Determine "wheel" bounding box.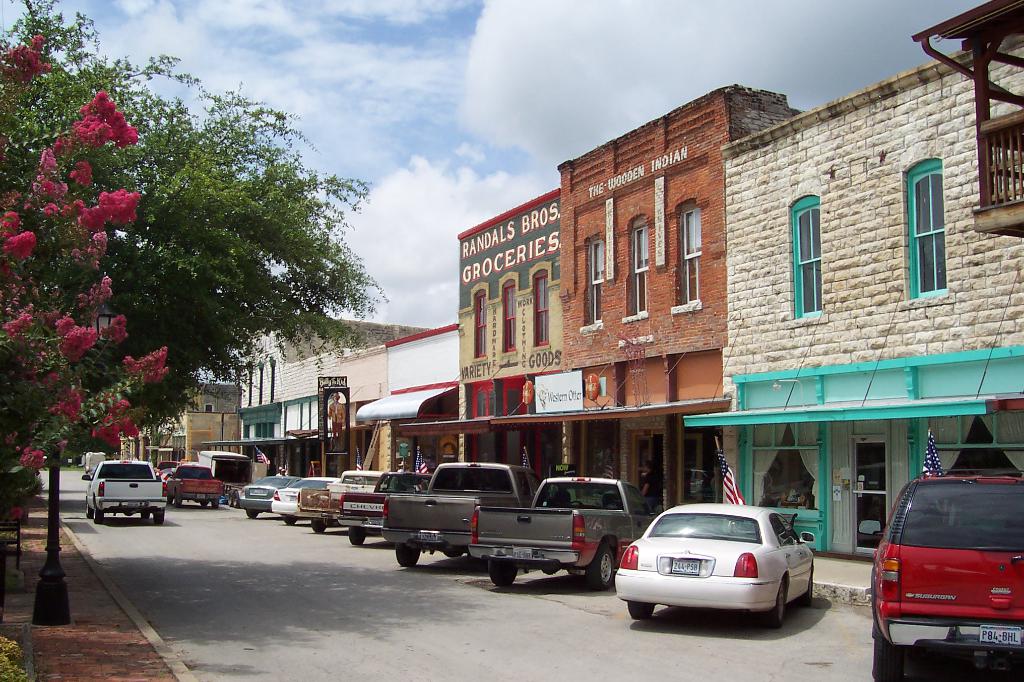
Determined: 198 498 207 505.
